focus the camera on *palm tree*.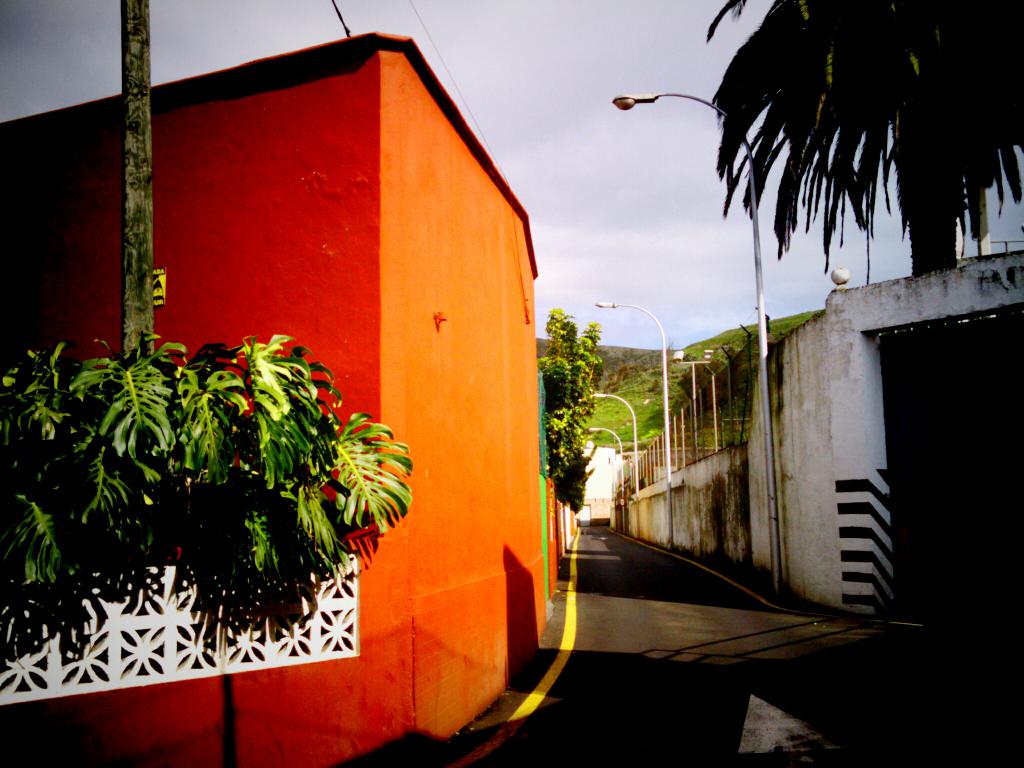
Focus region: bbox(186, 339, 401, 612).
